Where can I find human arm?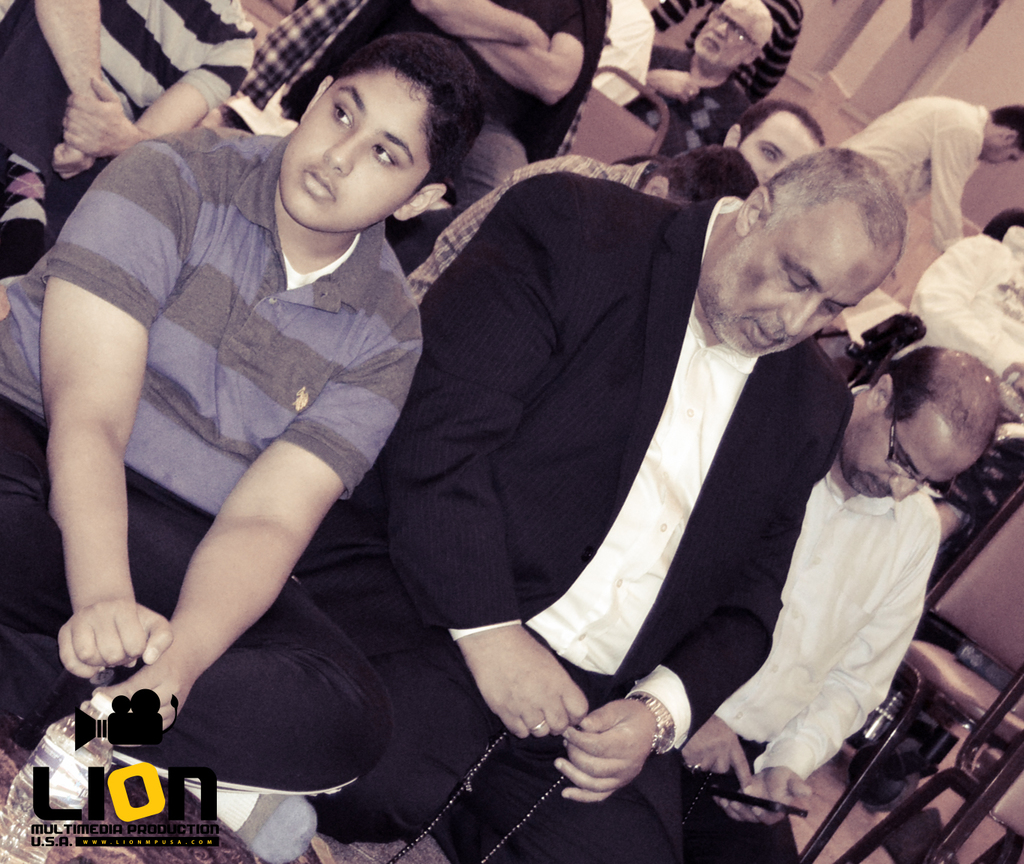
You can find it at l=590, t=0, r=659, b=109.
